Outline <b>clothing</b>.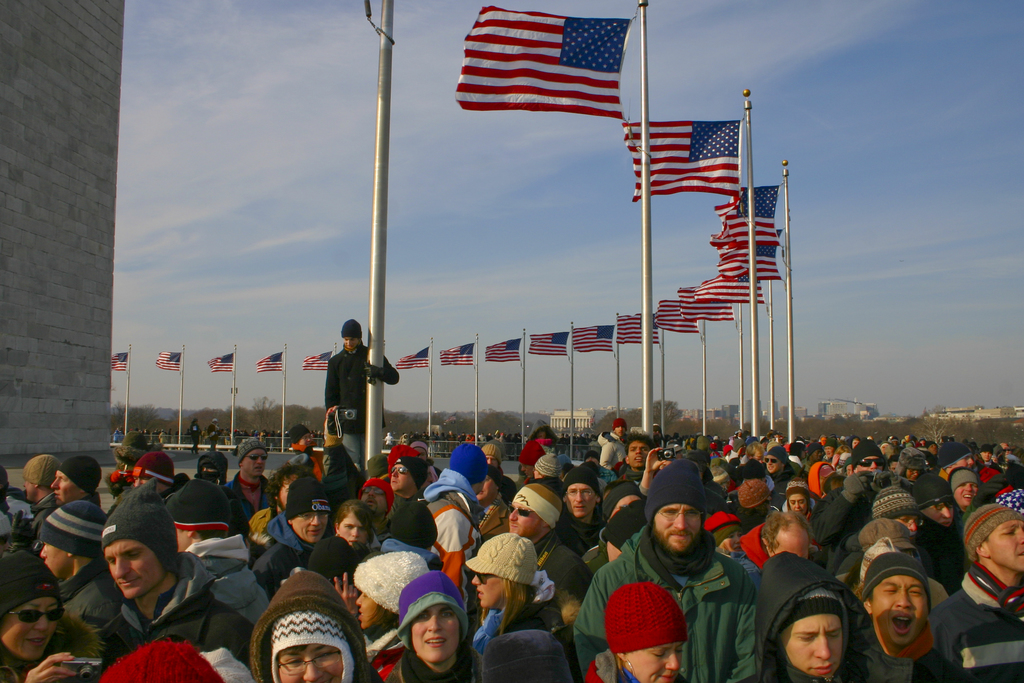
Outline: {"left": 803, "top": 464, "right": 875, "bottom": 573}.
